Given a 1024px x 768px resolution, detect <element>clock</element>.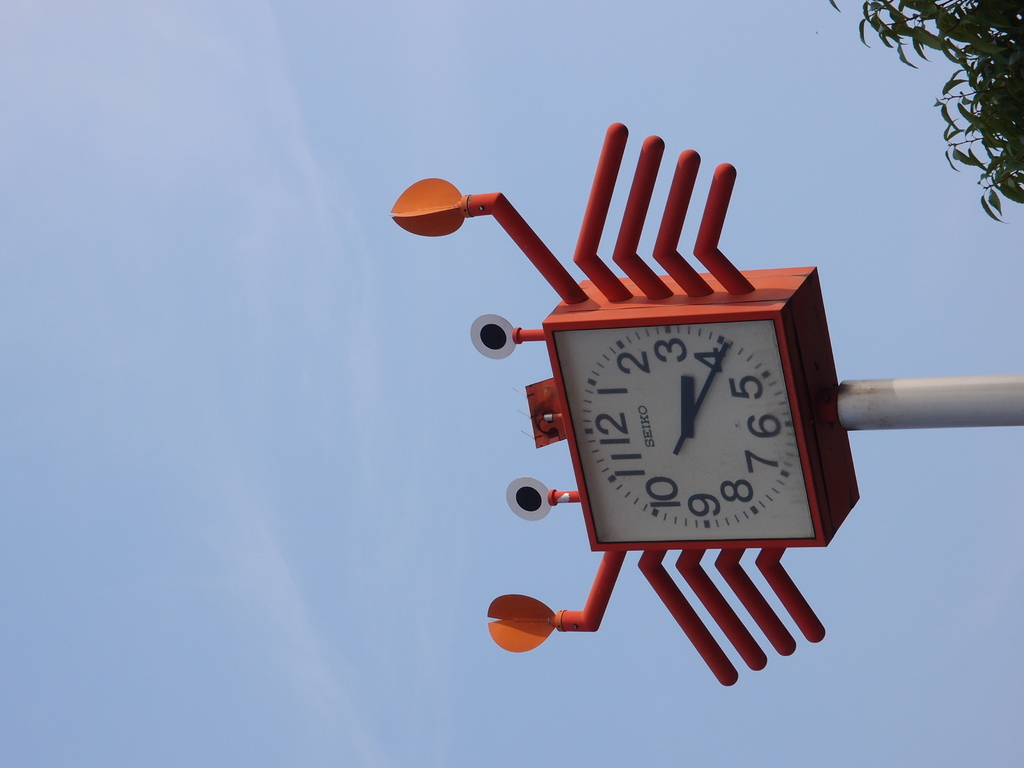
[387,120,858,687].
